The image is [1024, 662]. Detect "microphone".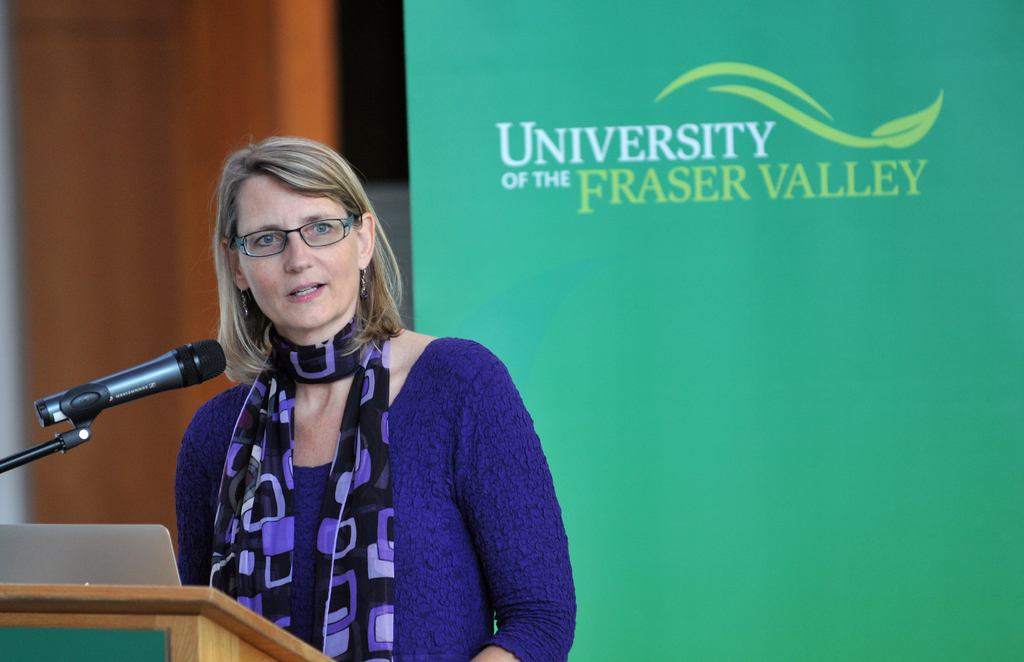
Detection: (35,335,229,428).
